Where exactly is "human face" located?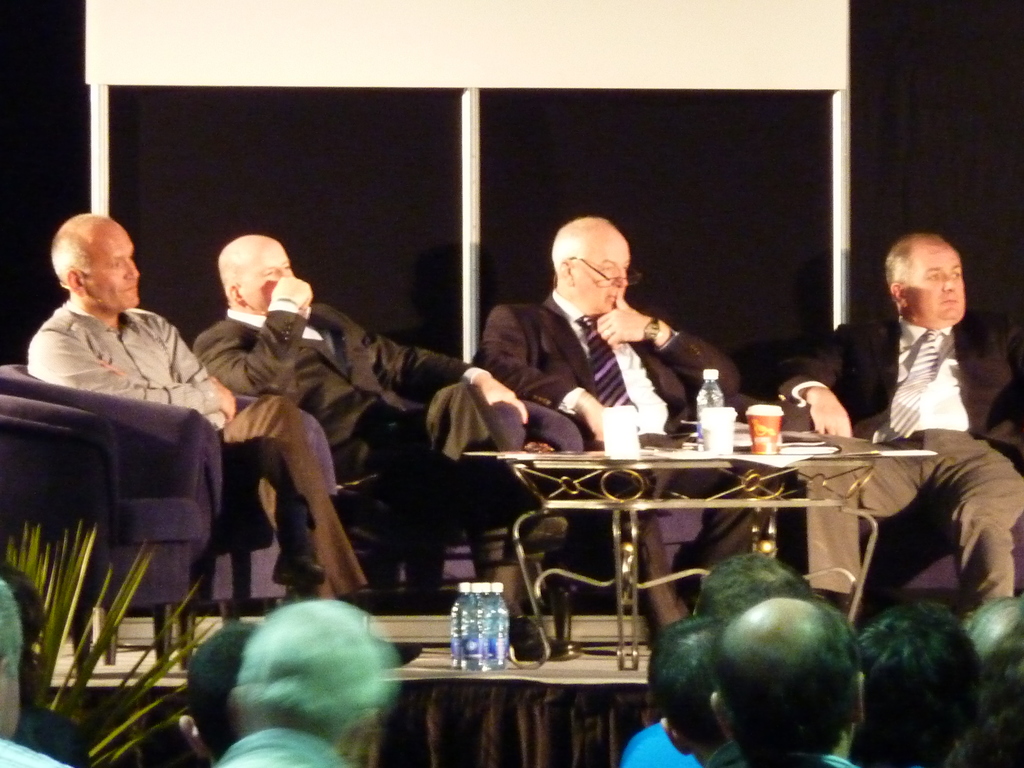
Its bounding box is 907 243 968 324.
